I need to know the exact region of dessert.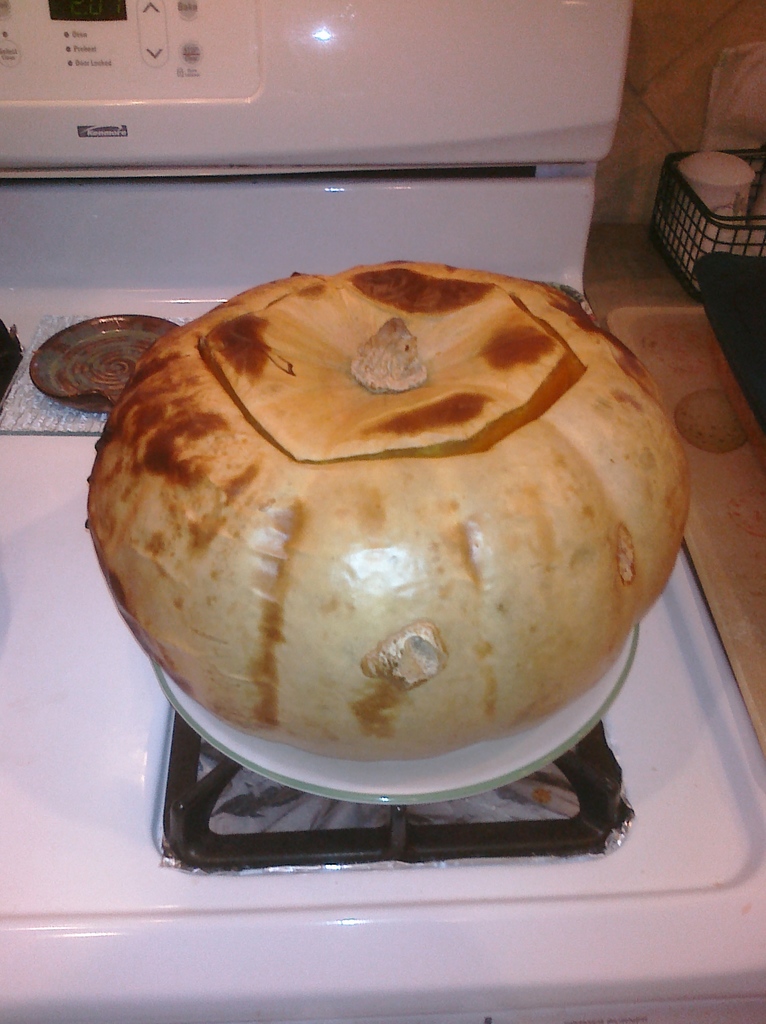
Region: {"x1": 117, "y1": 281, "x2": 703, "y2": 774}.
